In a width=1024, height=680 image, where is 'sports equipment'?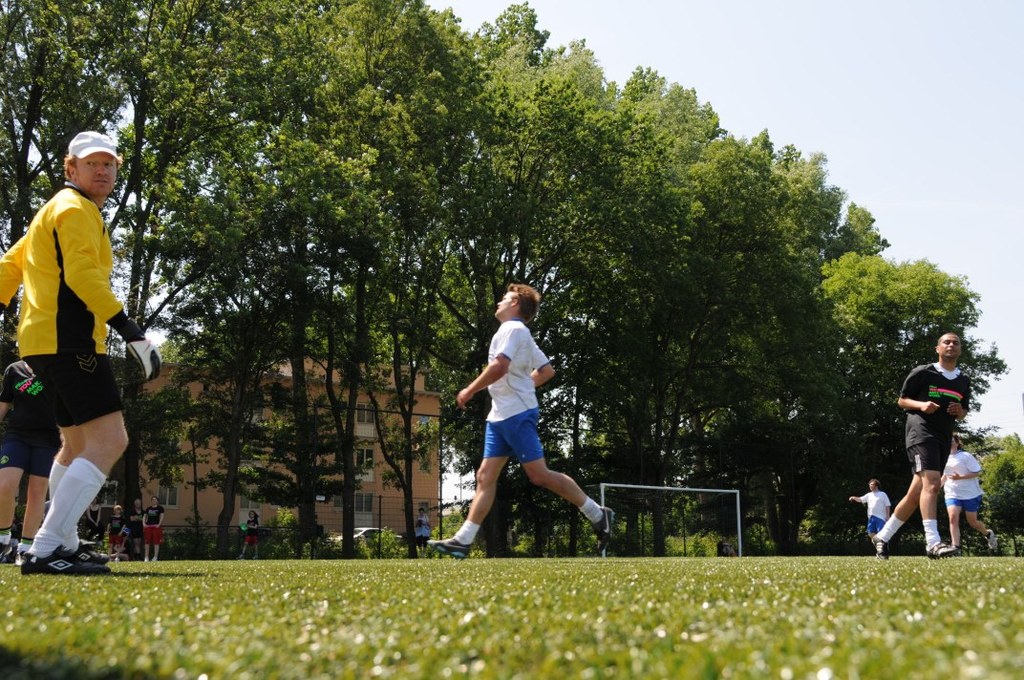
426:536:468:561.
